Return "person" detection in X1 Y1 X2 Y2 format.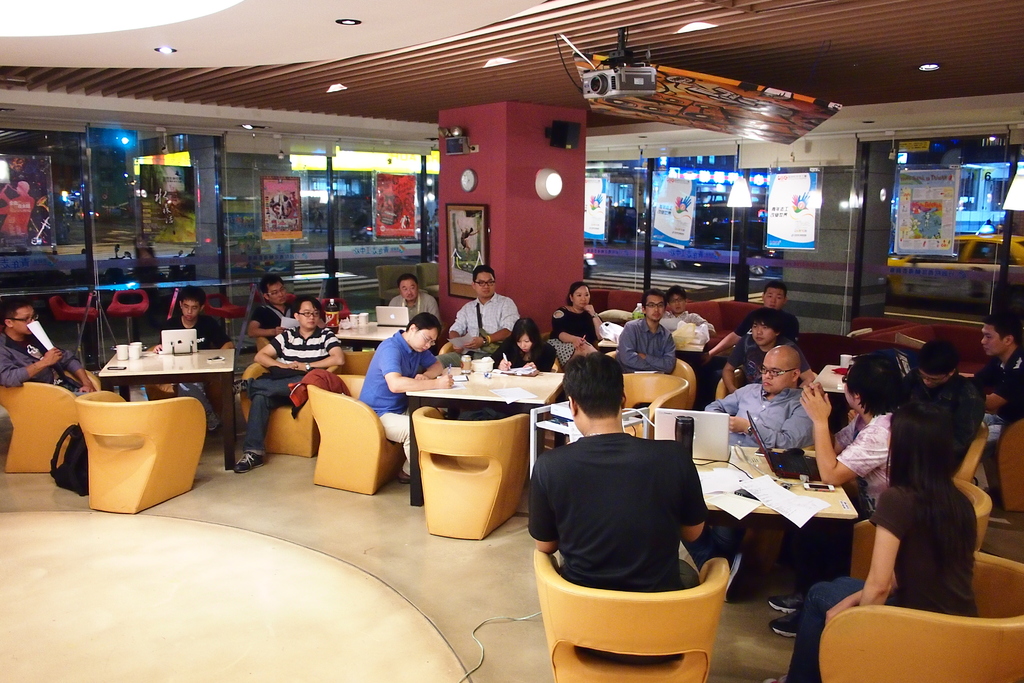
762 354 899 637.
